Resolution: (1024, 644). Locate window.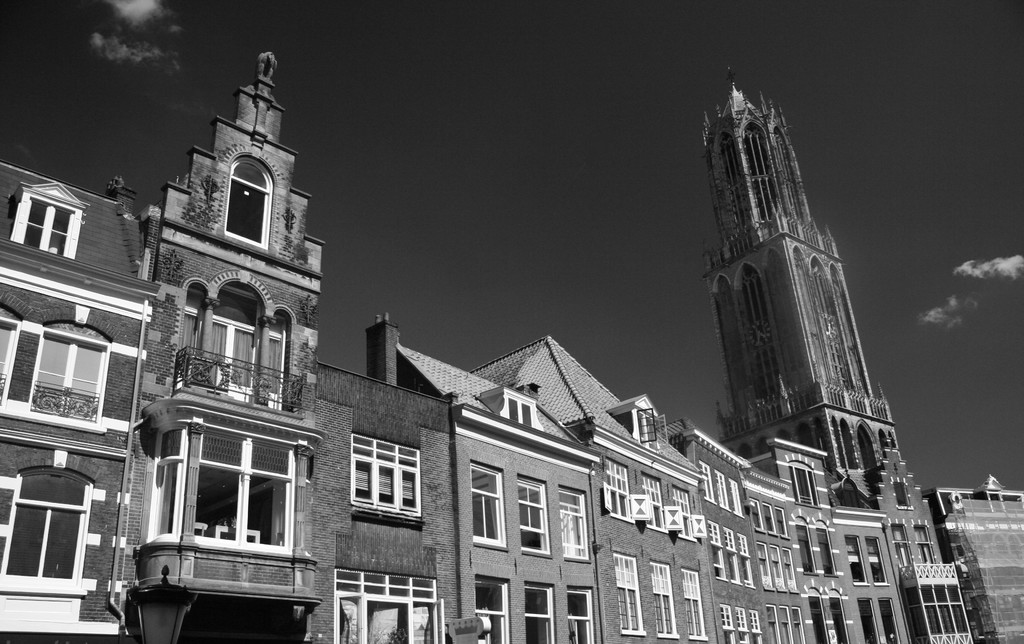
bbox=(671, 484, 695, 540).
